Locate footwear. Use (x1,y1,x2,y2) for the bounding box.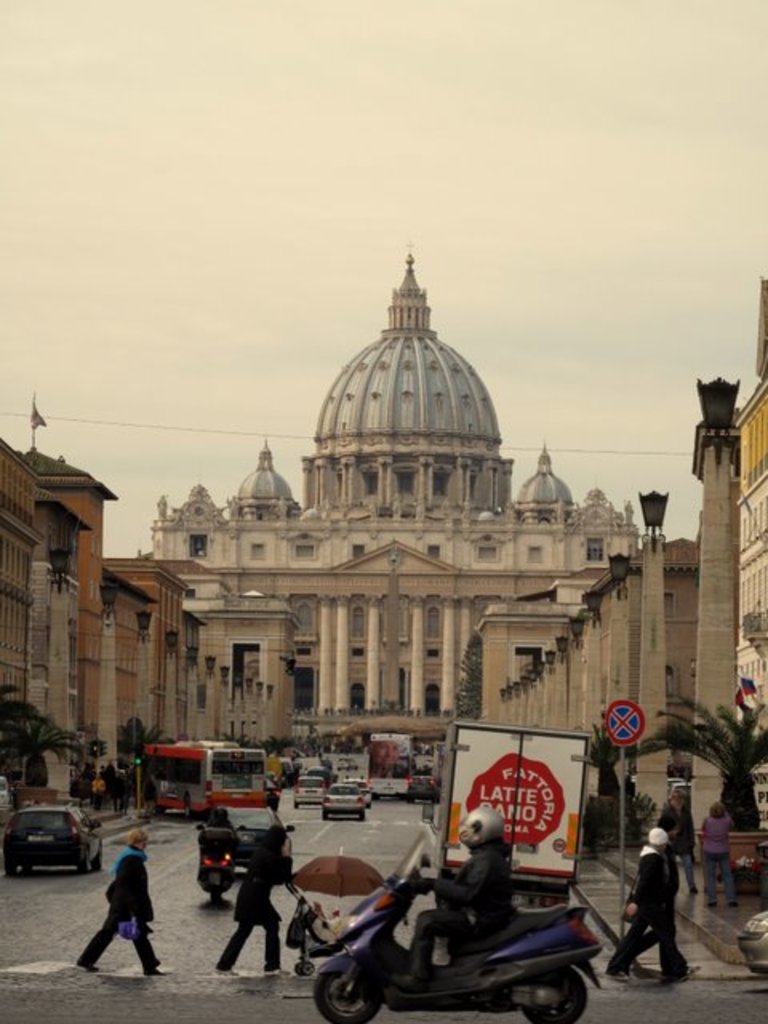
(74,963,99,973).
